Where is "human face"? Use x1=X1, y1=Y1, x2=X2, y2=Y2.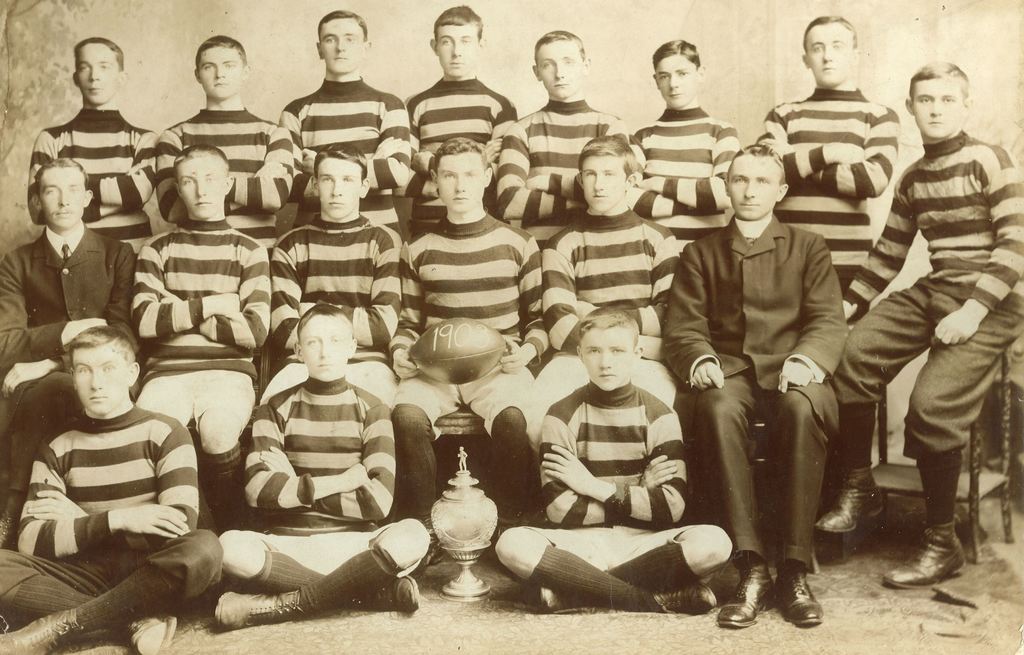
x1=43, y1=171, x2=83, y2=234.
